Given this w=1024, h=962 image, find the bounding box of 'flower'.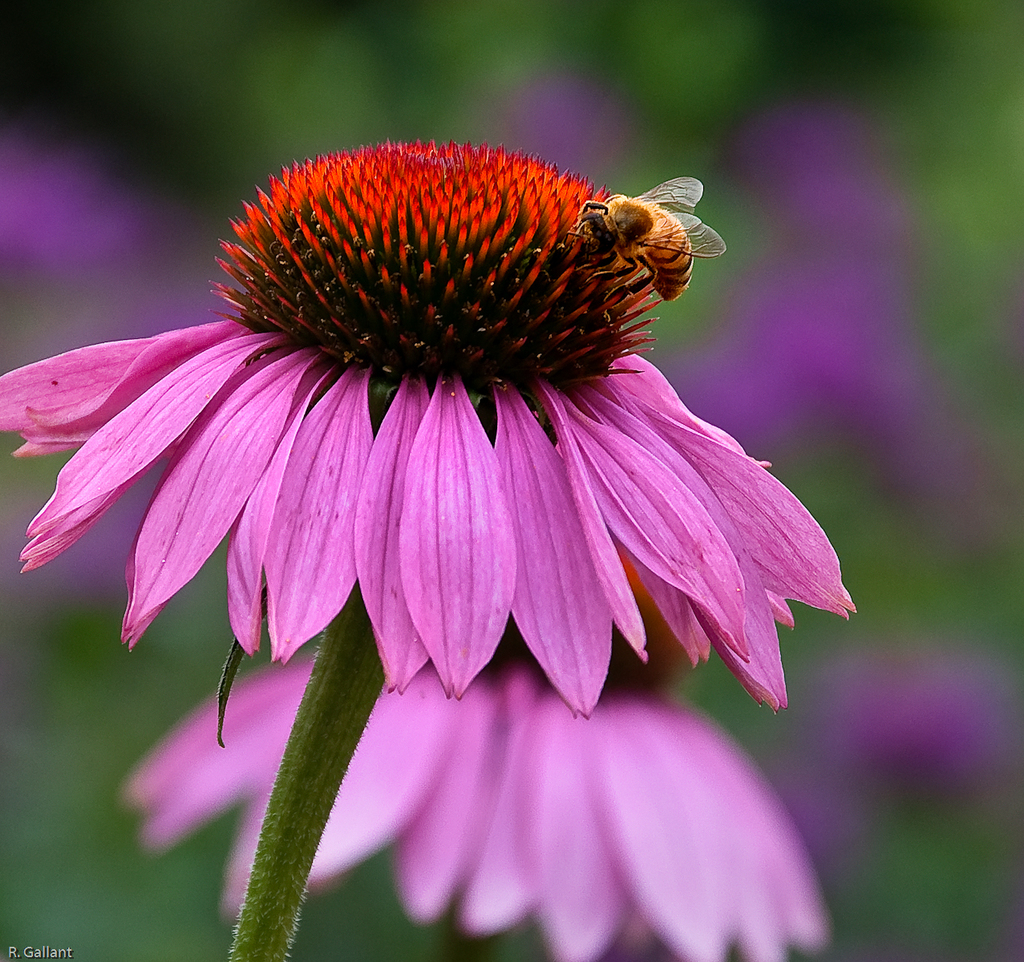
<region>3, 123, 872, 813</region>.
